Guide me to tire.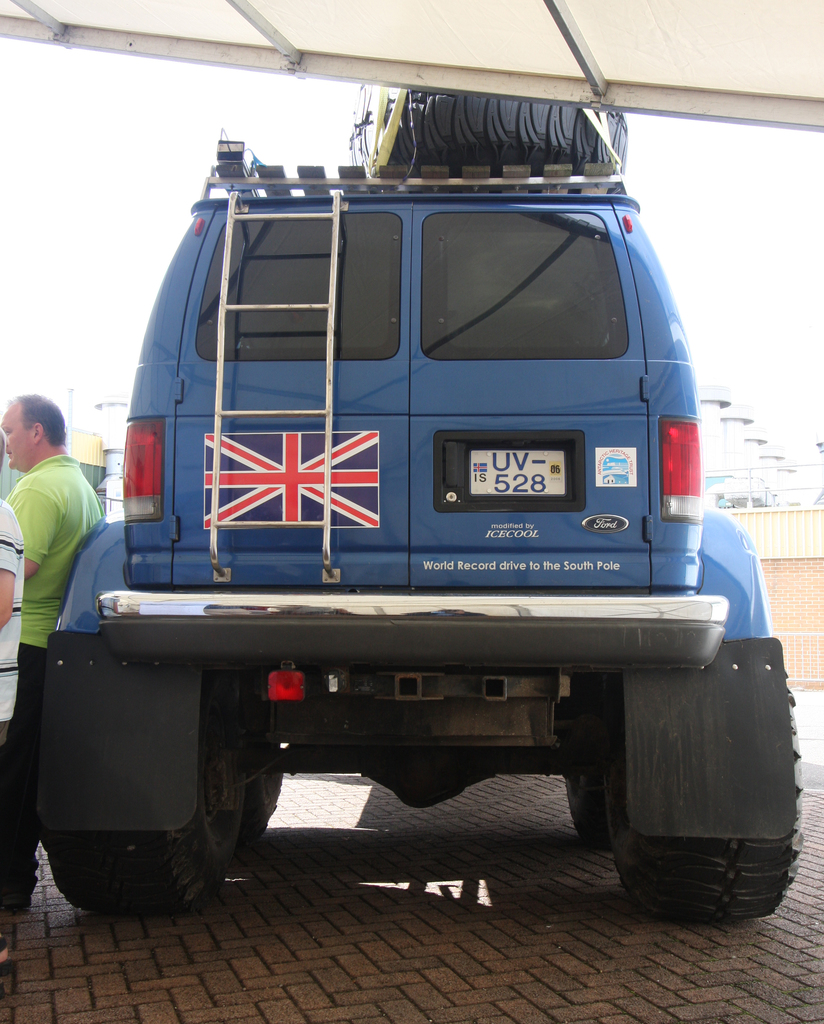
Guidance: (564,771,615,842).
